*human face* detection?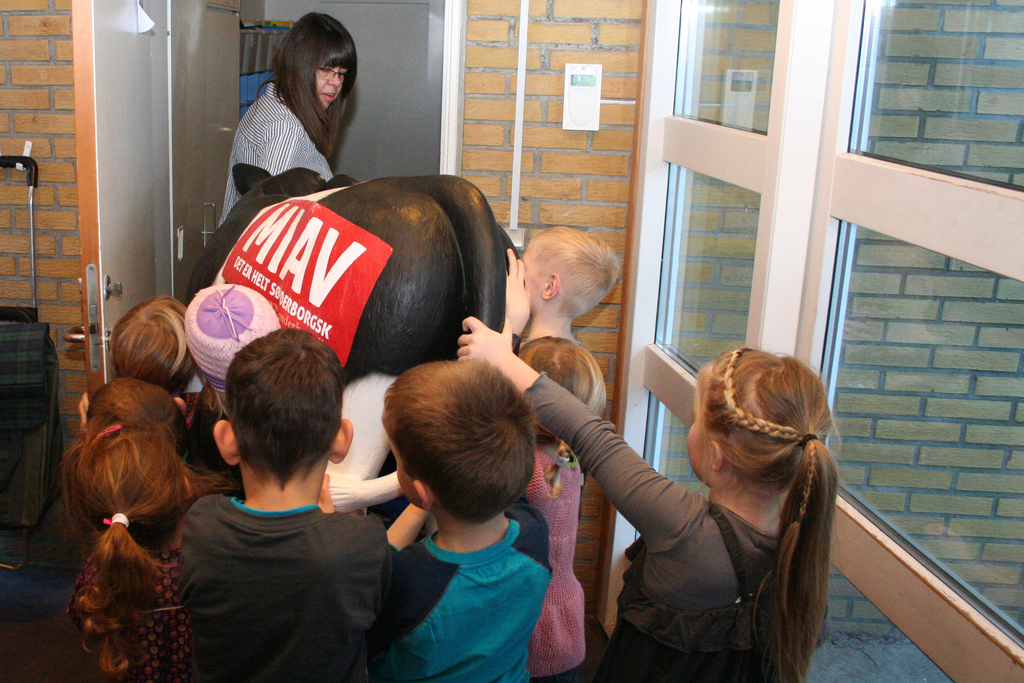
crop(679, 407, 708, 479)
